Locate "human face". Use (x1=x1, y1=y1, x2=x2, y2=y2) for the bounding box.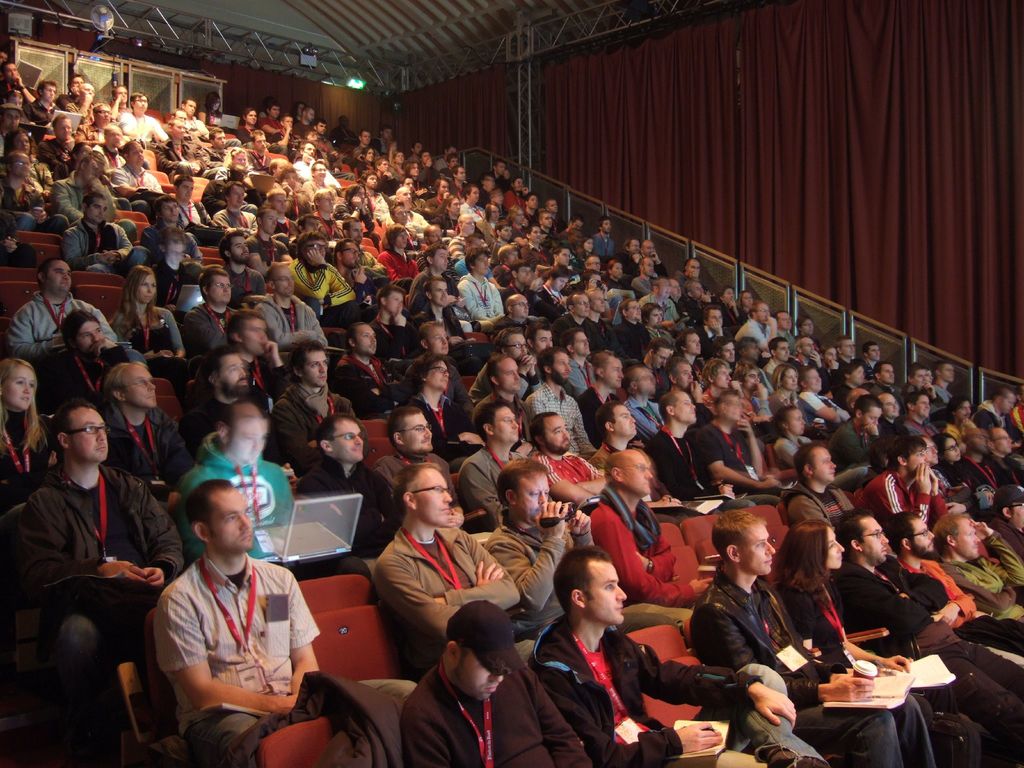
(x1=341, y1=241, x2=360, y2=267).
